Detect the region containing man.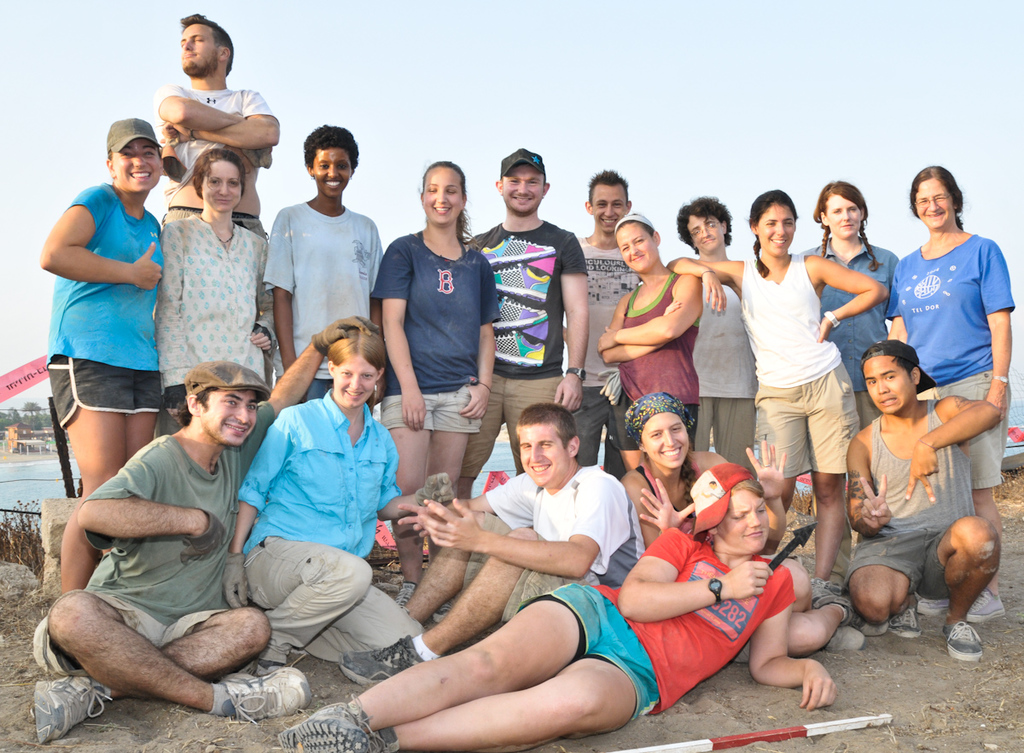
rect(152, 11, 280, 239).
